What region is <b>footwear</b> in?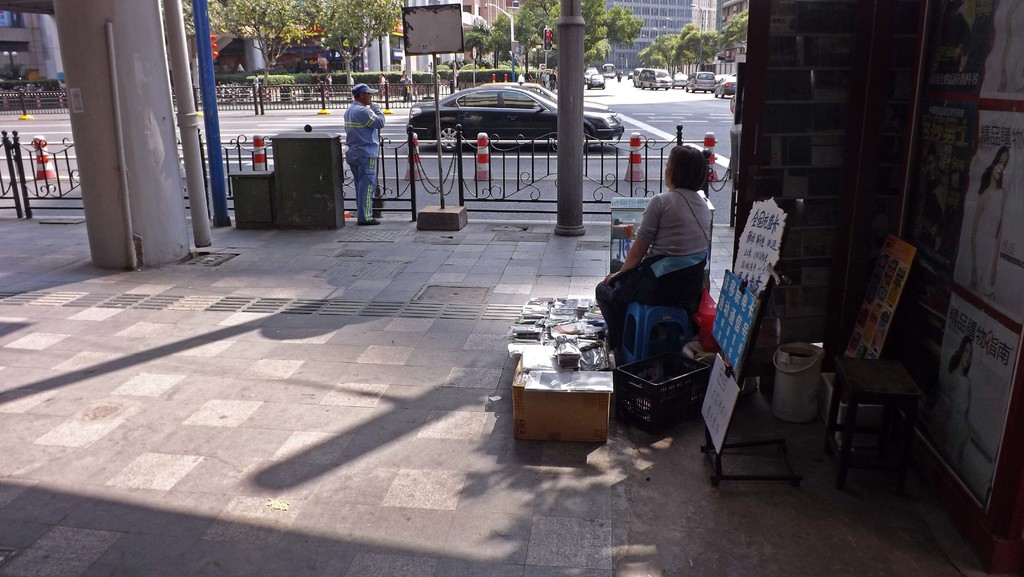
(360, 221, 380, 226).
